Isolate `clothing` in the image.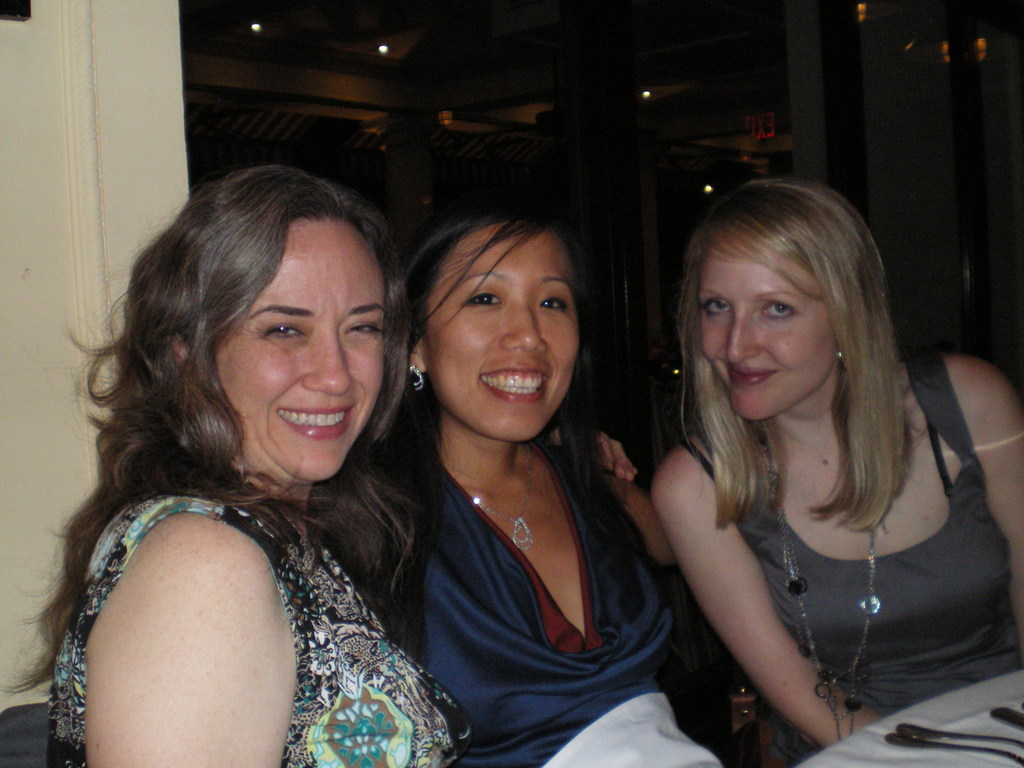
Isolated region: rect(381, 424, 724, 767).
